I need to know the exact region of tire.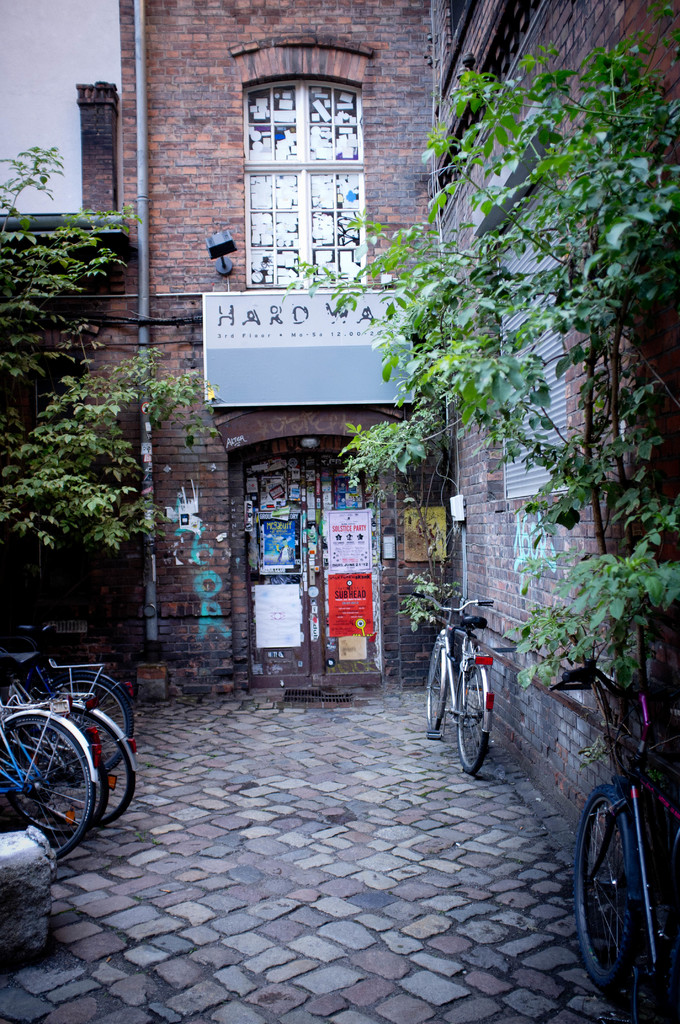
Region: left=426, top=634, right=450, bottom=733.
